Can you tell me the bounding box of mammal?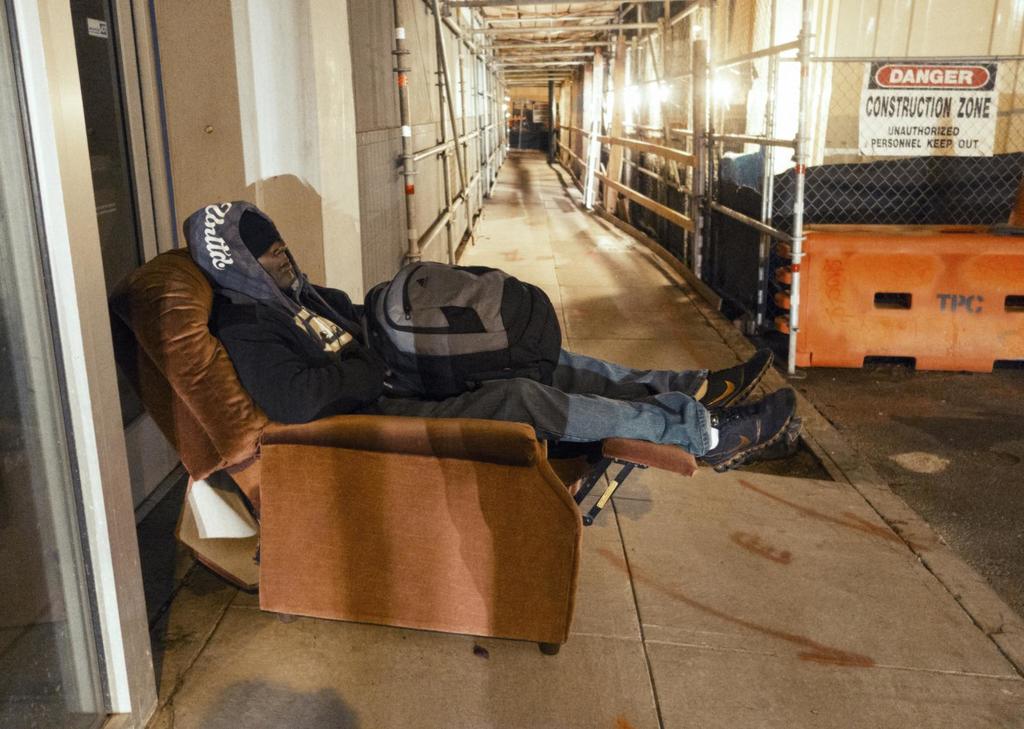
x1=188 y1=202 x2=801 y2=472.
